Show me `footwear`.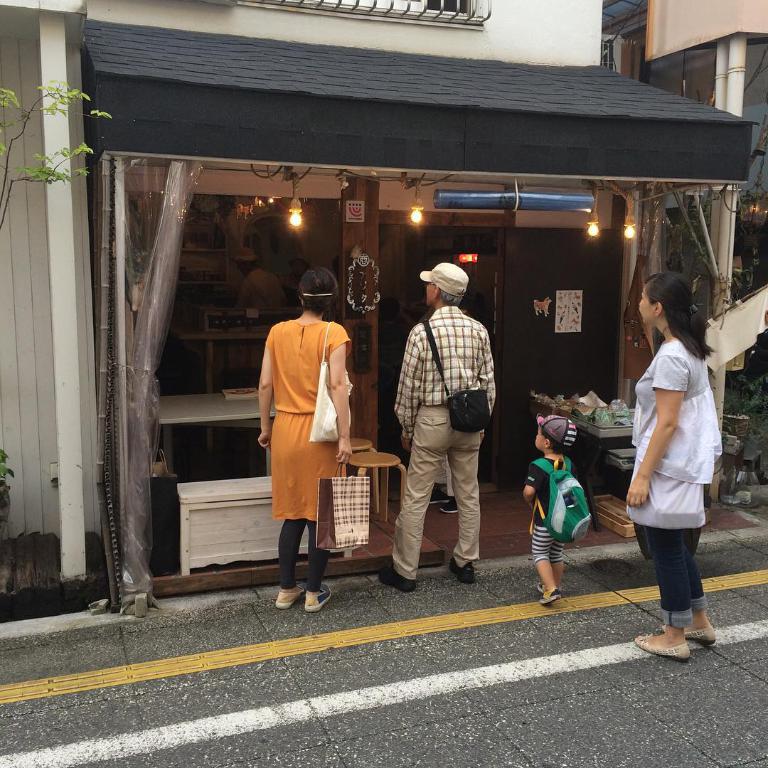
`footwear` is here: bbox=(636, 633, 686, 656).
